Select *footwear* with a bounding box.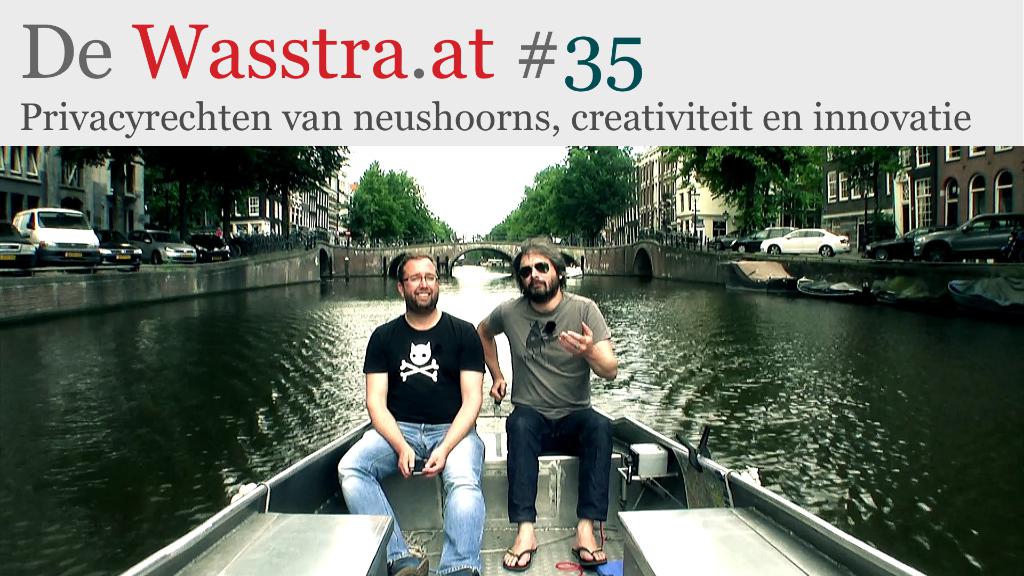
503/548/540/569.
